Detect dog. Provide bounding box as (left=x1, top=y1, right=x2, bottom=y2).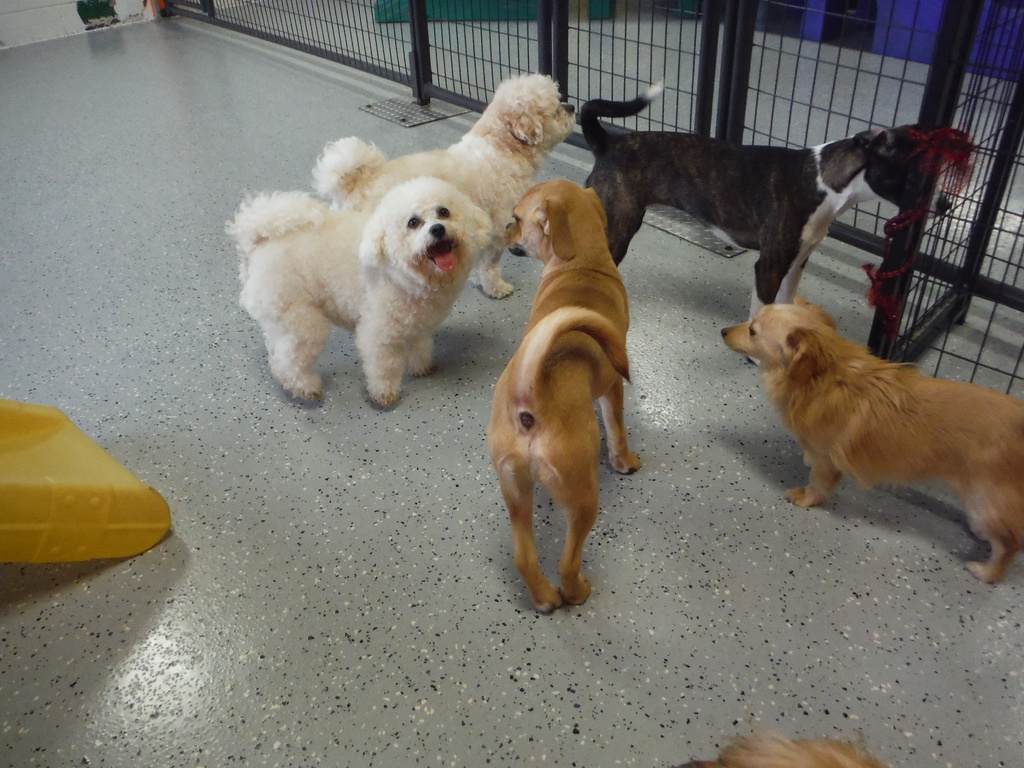
(left=307, top=73, right=587, bottom=300).
